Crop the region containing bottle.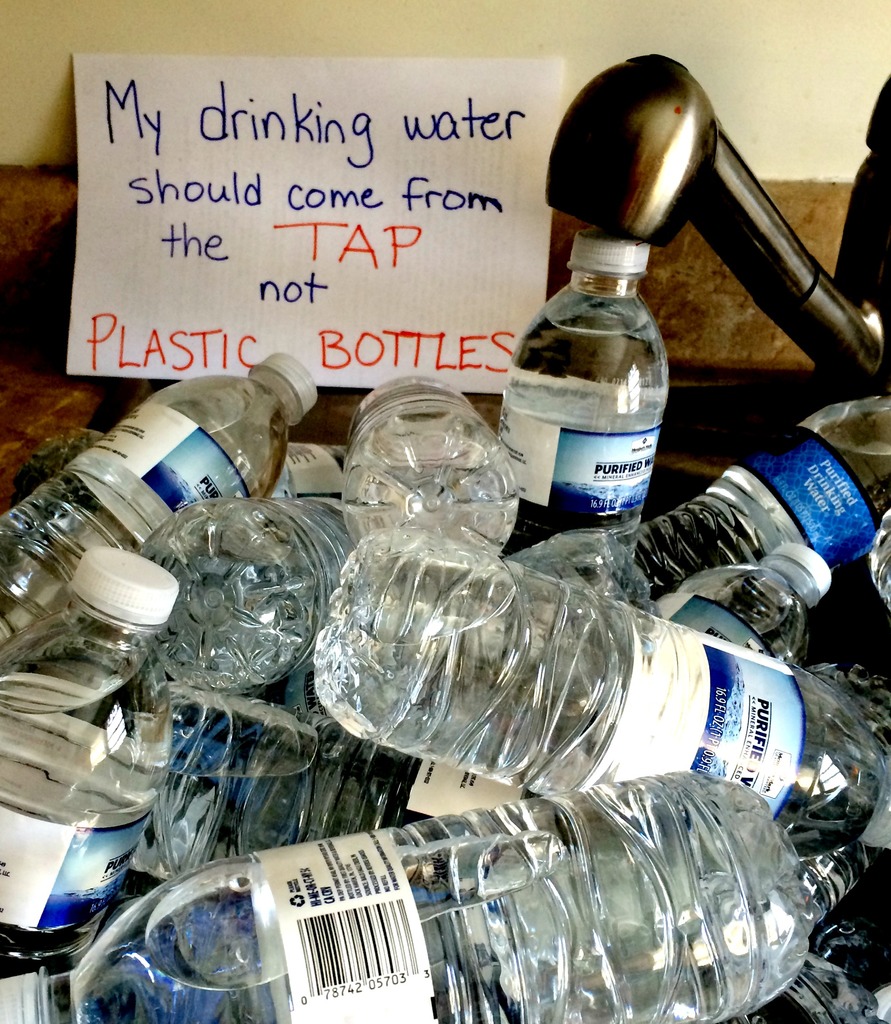
Crop region: [left=501, top=181, right=696, bottom=544].
